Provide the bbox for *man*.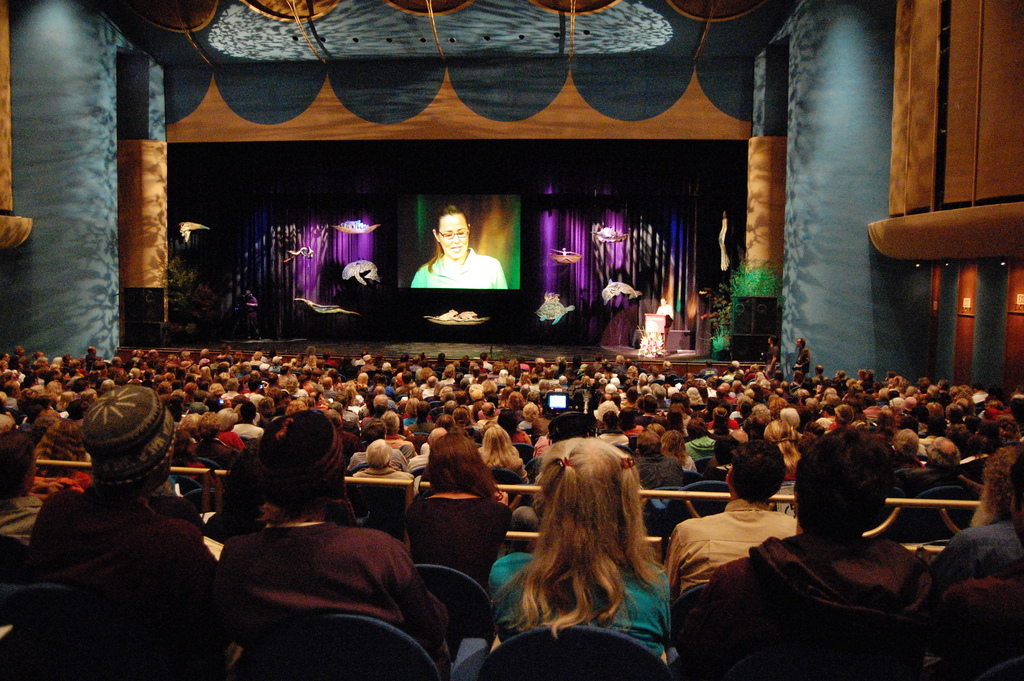
{"x1": 22, "y1": 386, "x2": 227, "y2": 680}.
